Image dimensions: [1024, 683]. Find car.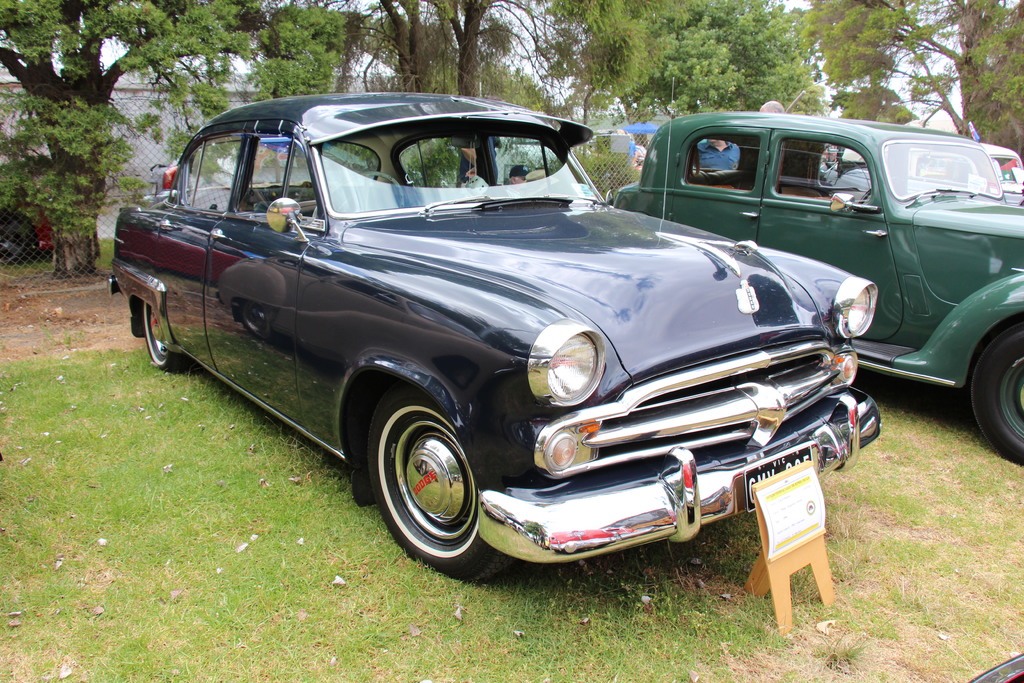
left=120, top=74, right=881, bottom=585.
